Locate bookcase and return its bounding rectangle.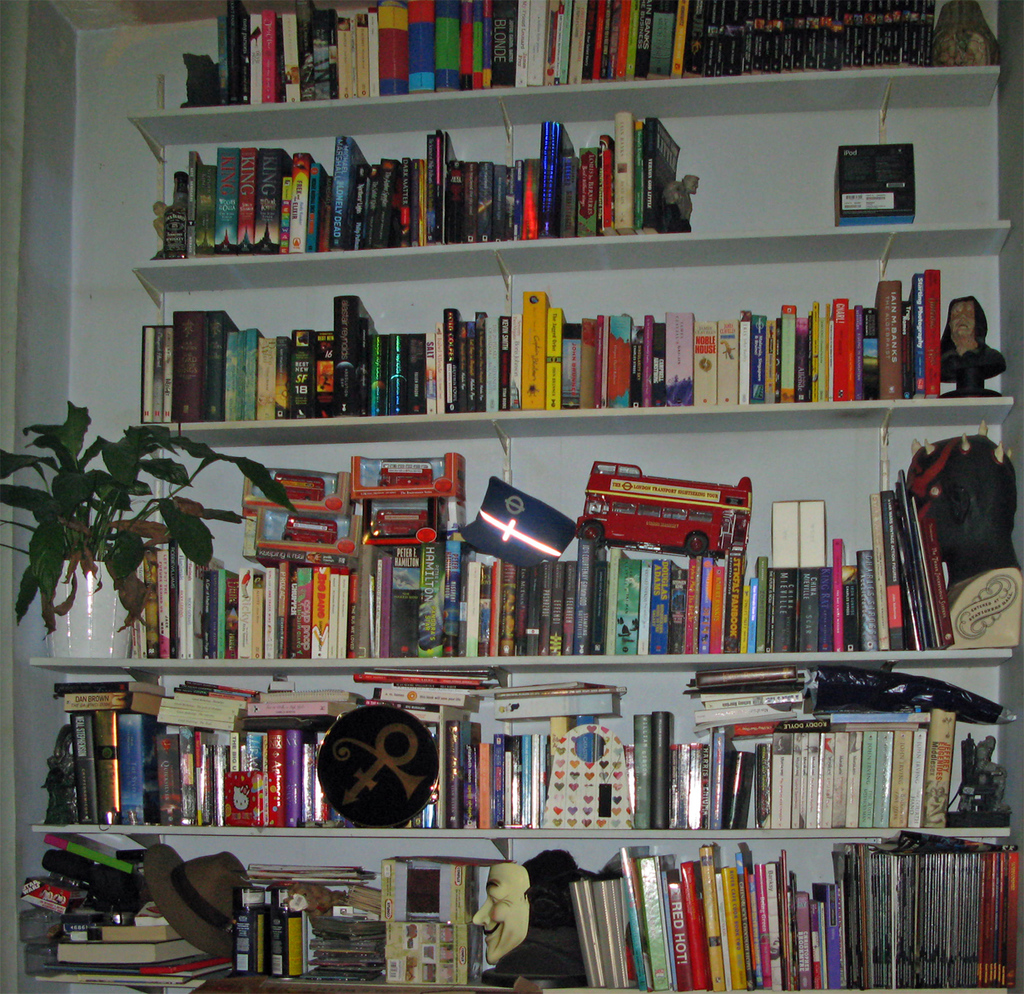
locate(15, 0, 1023, 993).
